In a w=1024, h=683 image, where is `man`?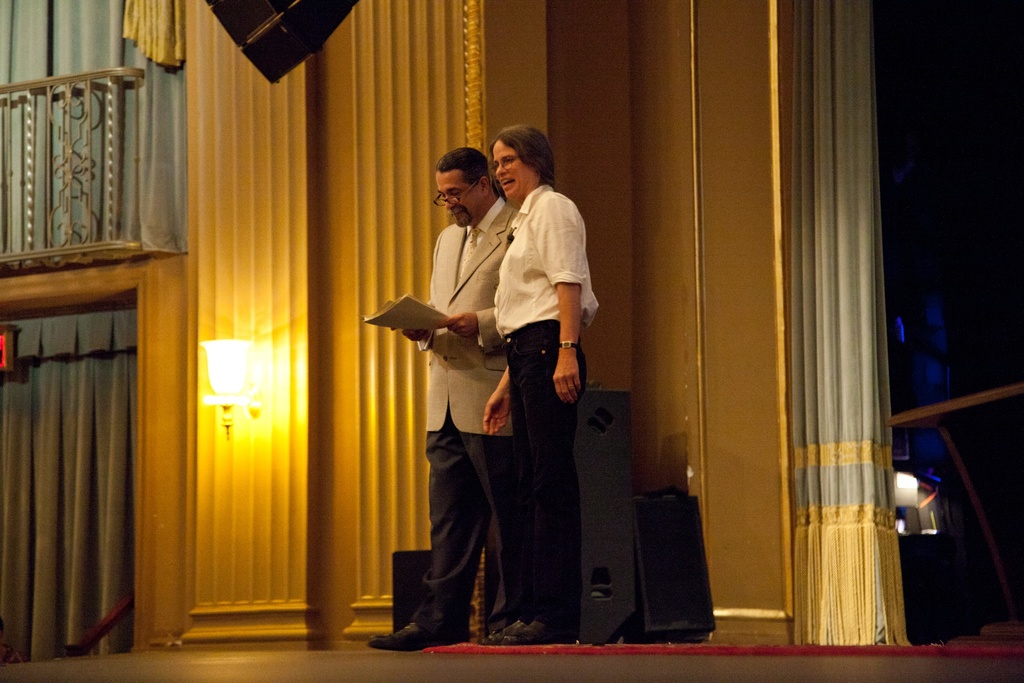
locate(394, 165, 545, 648).
